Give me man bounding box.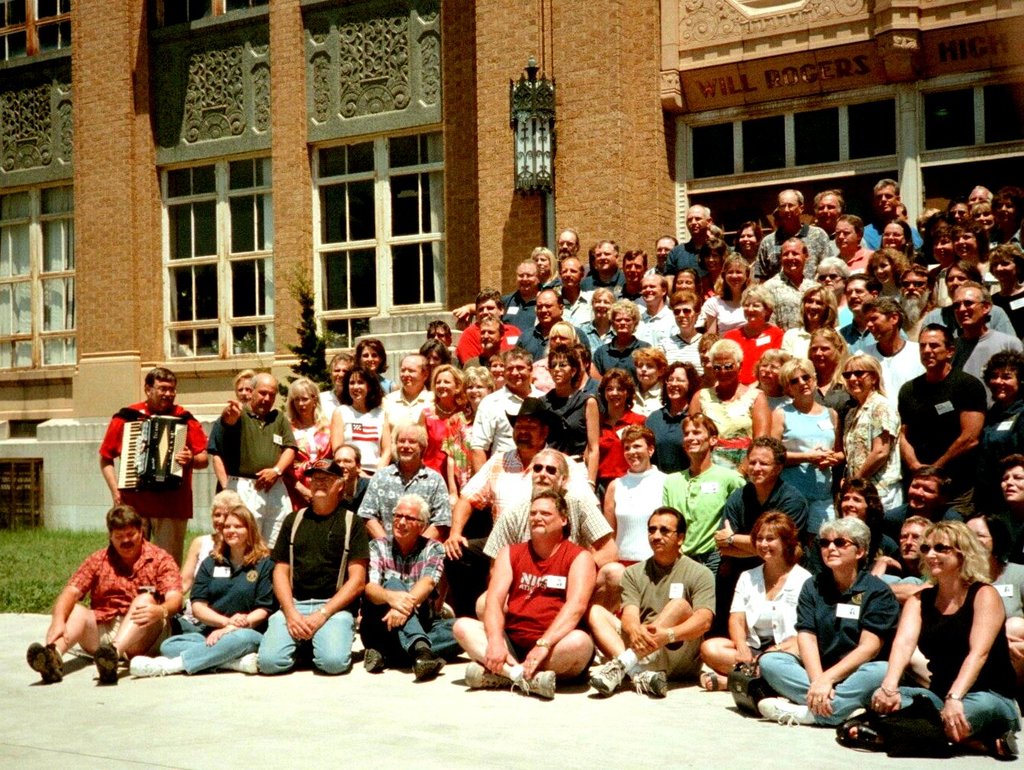
<region>847, 296, 930, 411</region>.
